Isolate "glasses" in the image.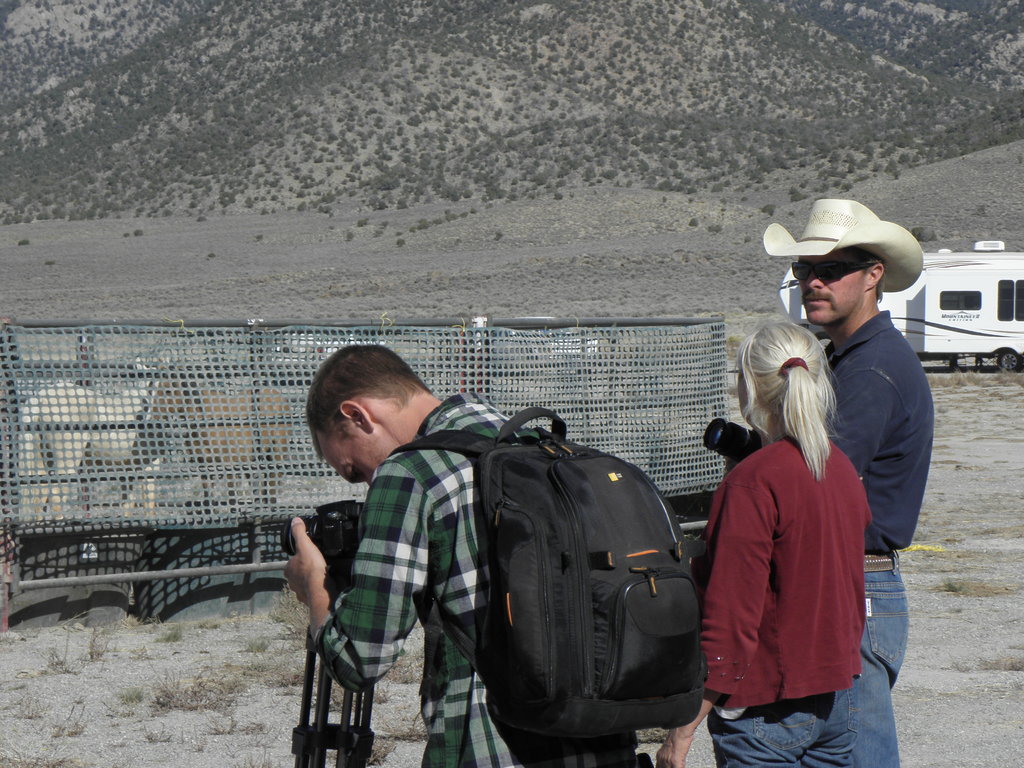
Isolated region: select_region(779, 248, 885, 284).
